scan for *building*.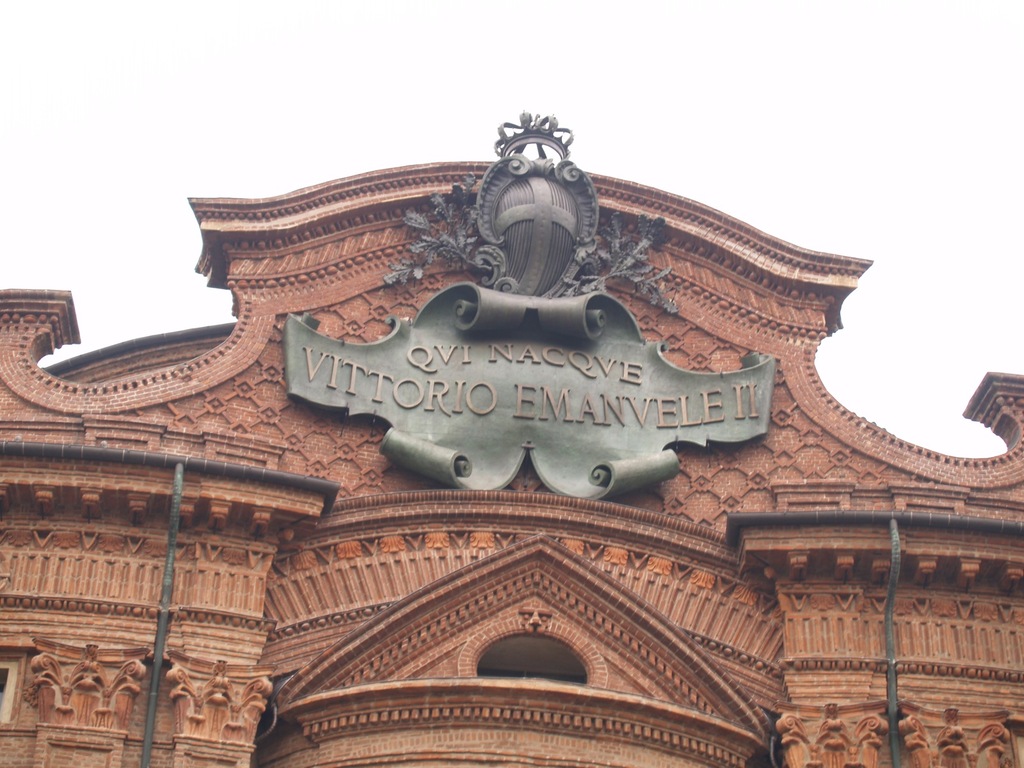
Scan result: {"left": 3, "top": 108, "right": 1021, "bottom": 767}.
